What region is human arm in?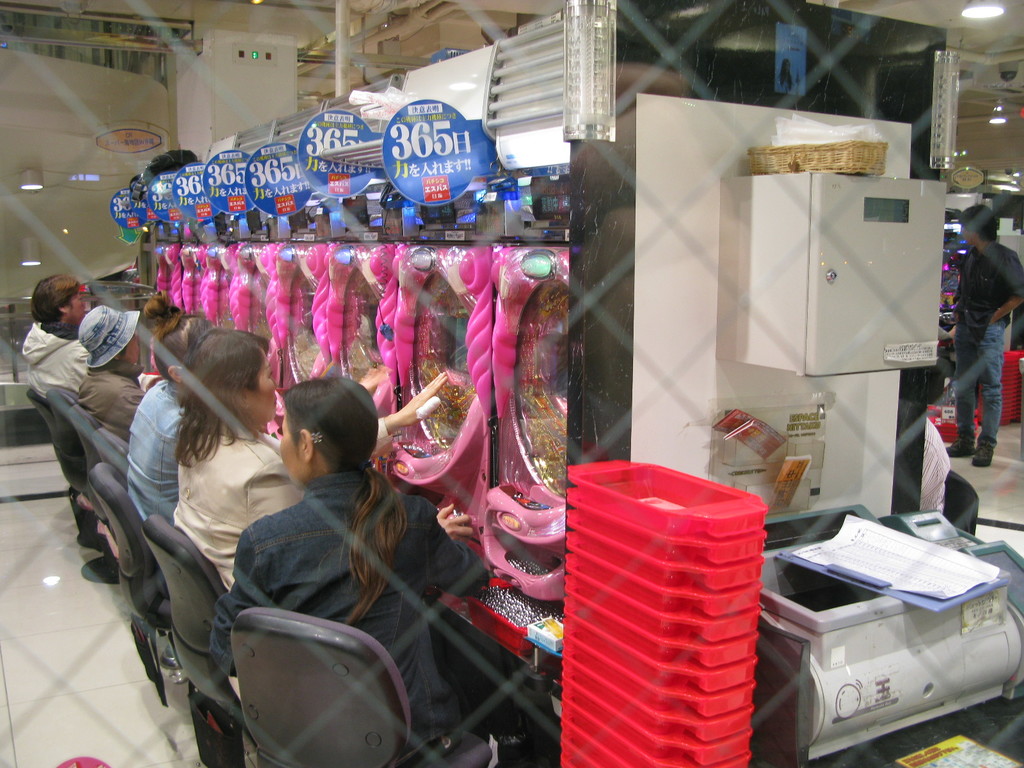
crop(172, 412, 202, 458).
